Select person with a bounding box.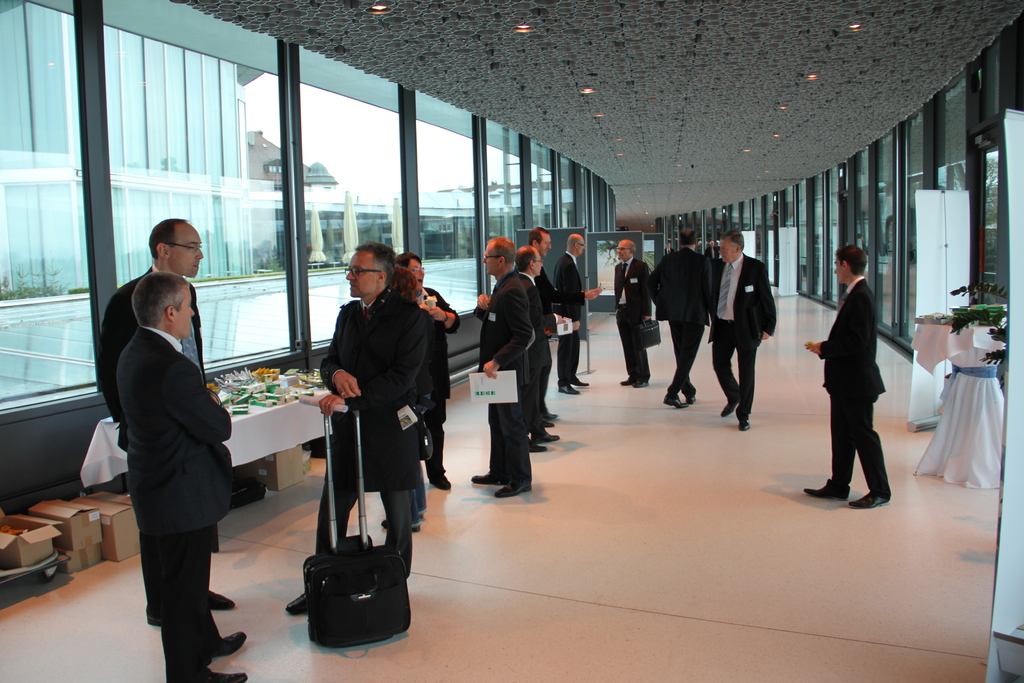
box=[802, 245, 891, 512].
